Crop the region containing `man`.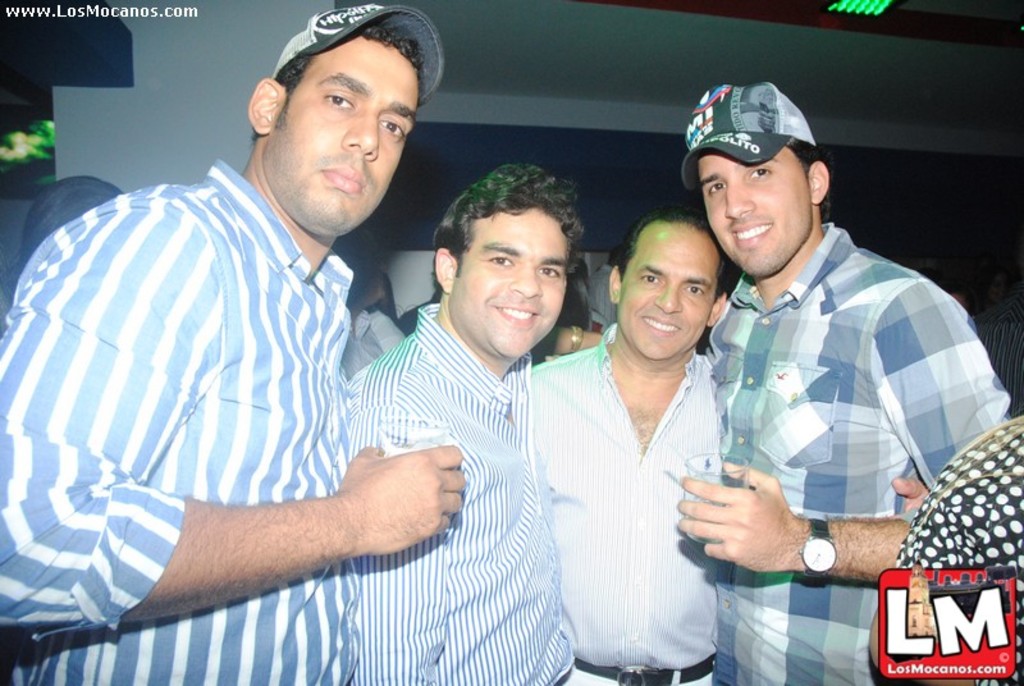
Crop region: <box>0,4,465,685</box>.
